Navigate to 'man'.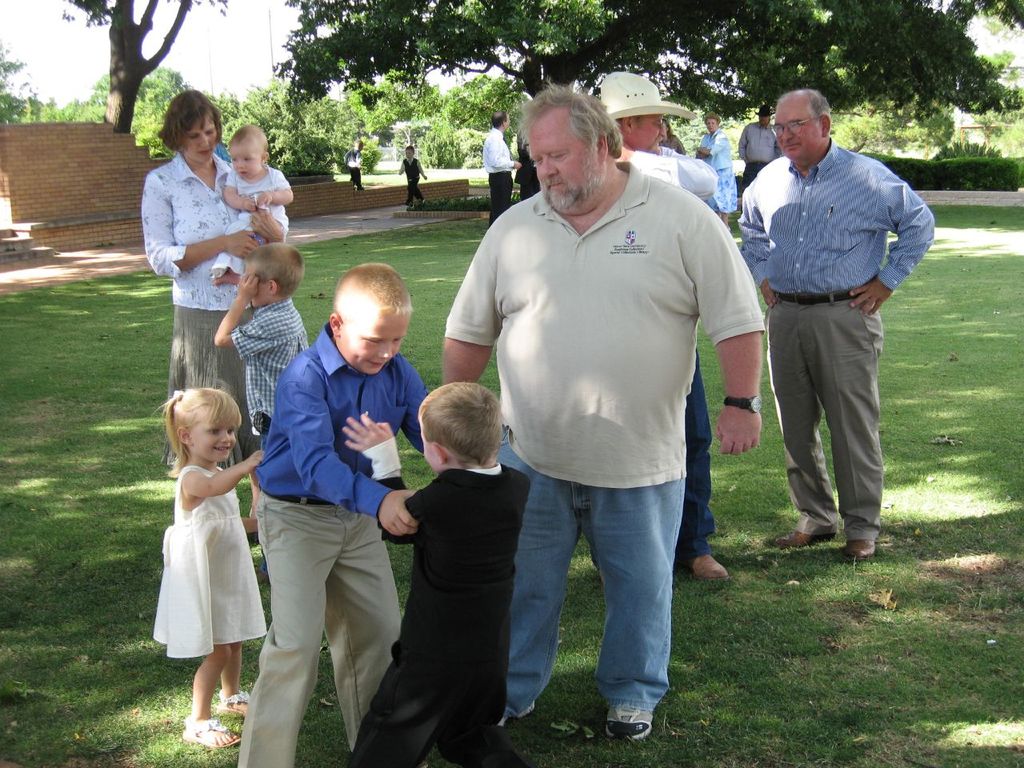
Navigation target: left=602, top=72, right=732, bottom=578.
